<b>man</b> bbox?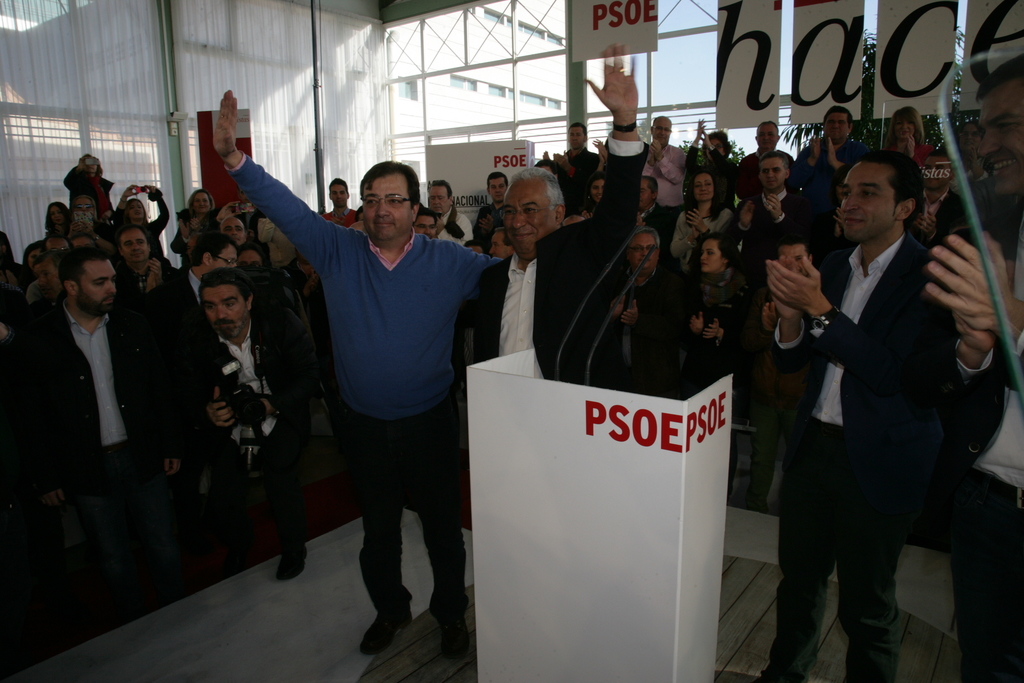
[left=25, top=256, right=163, bottom=598]
